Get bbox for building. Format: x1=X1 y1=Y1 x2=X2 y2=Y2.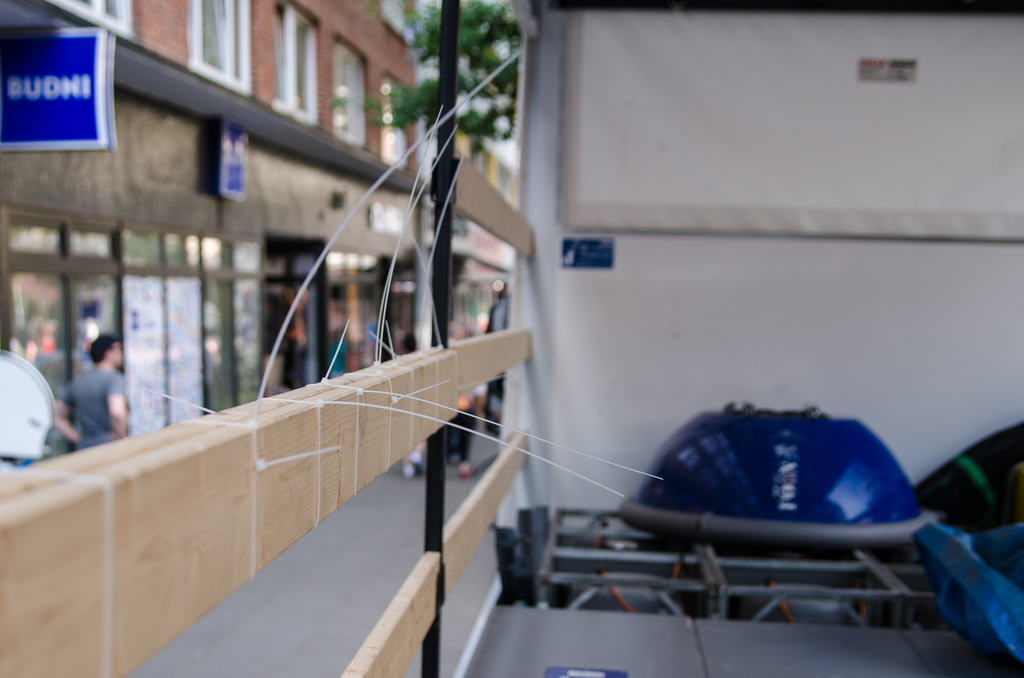
x1=0 y1=0 x2=520 y2=478.
